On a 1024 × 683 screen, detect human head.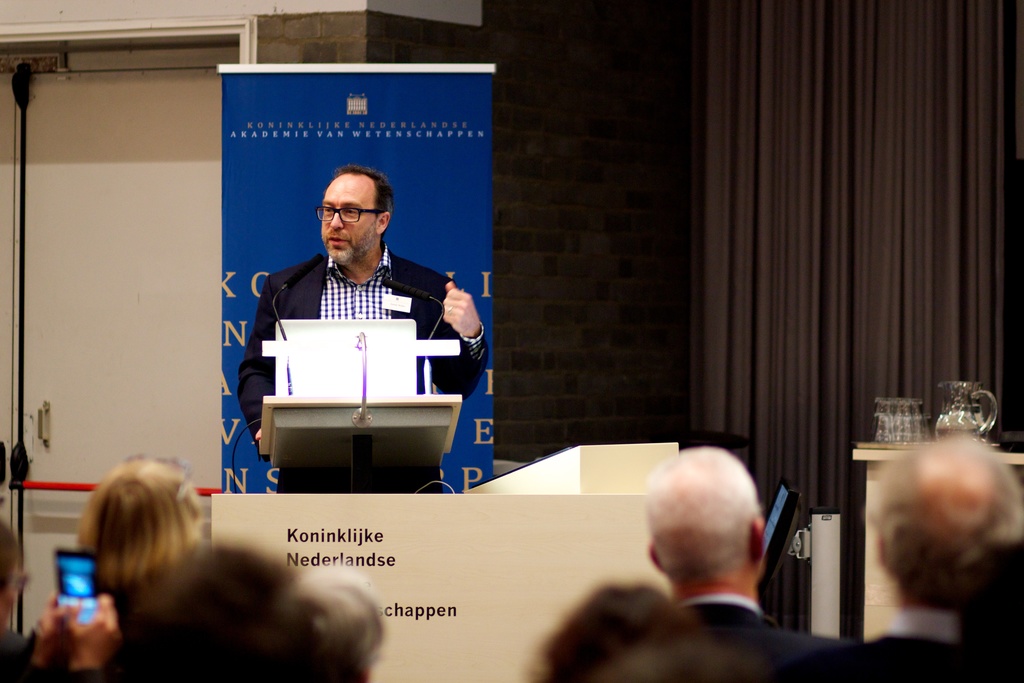
(left=78, top=457, right=205, bottom=593).
